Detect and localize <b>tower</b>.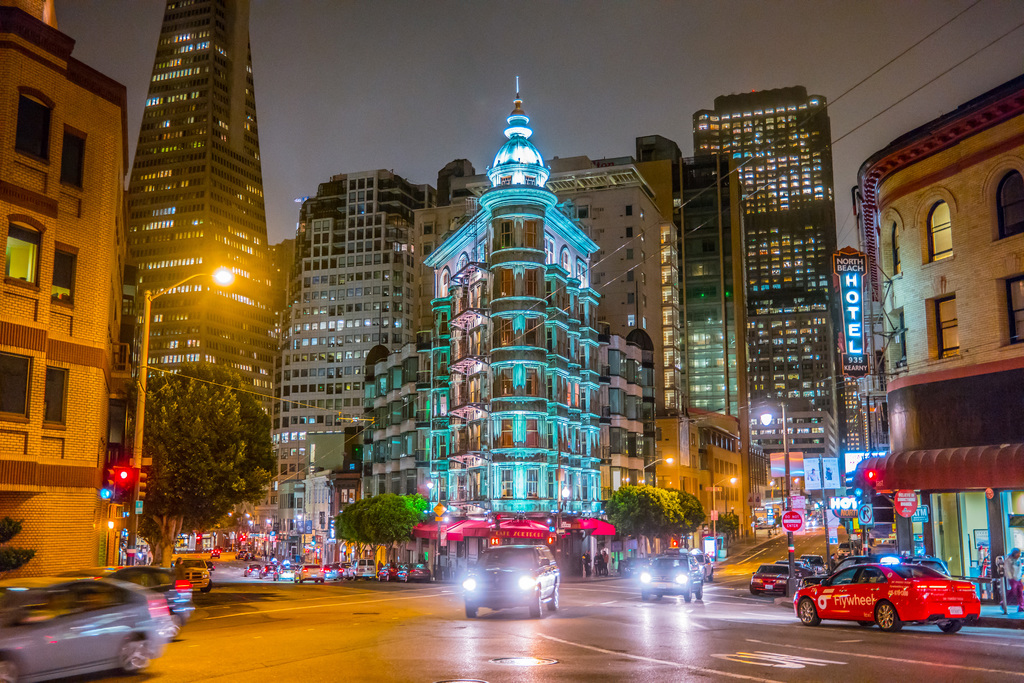
Localized at Rect(698, 78, 856, 541).
